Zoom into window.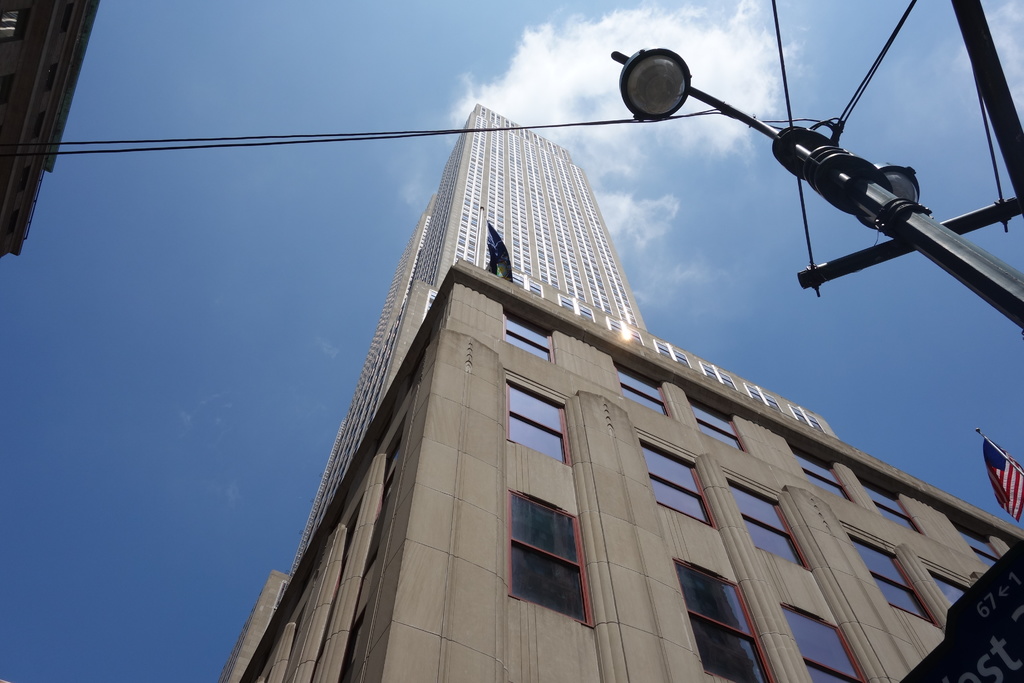
Zoom target: x1=747, y1=385, x2=781, y2=411.
